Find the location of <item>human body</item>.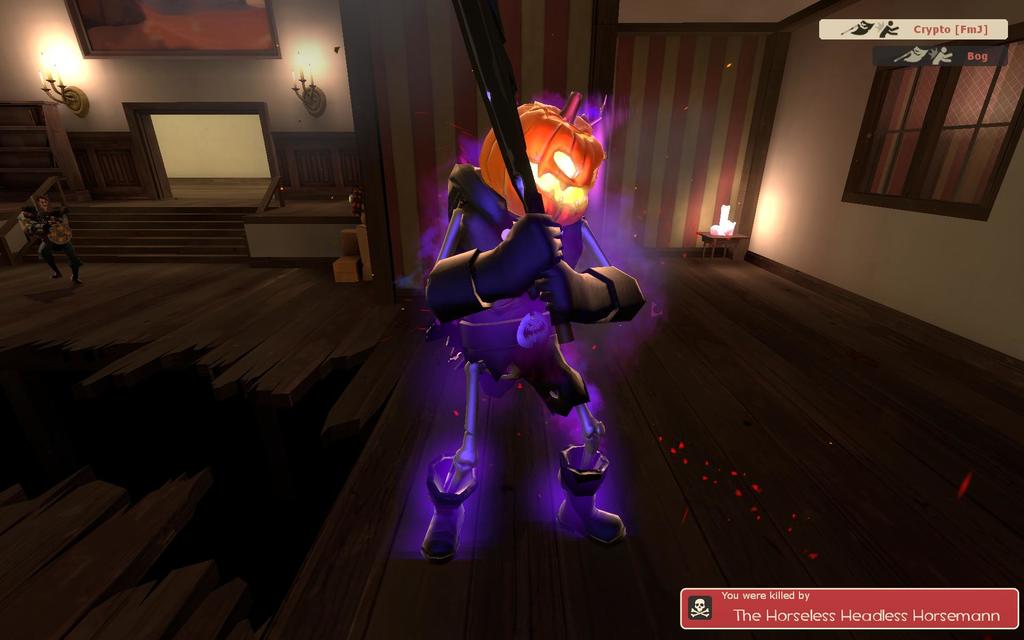
Location: Rect(19, 194, 82, 278).
